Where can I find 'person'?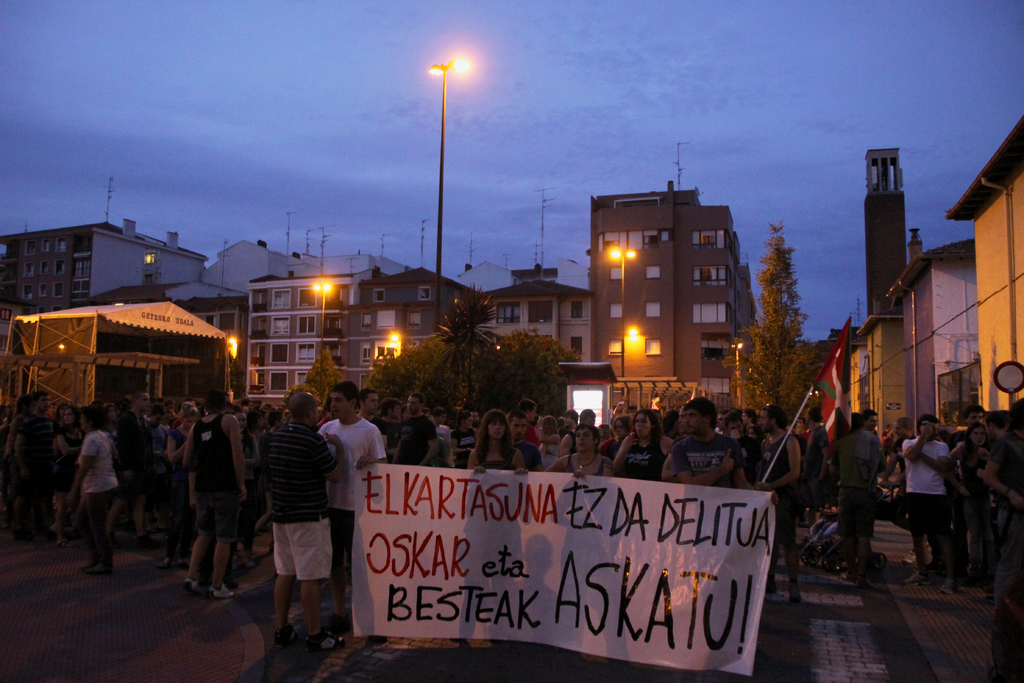
You can find it at Rect(539, 413, 564, 477).
